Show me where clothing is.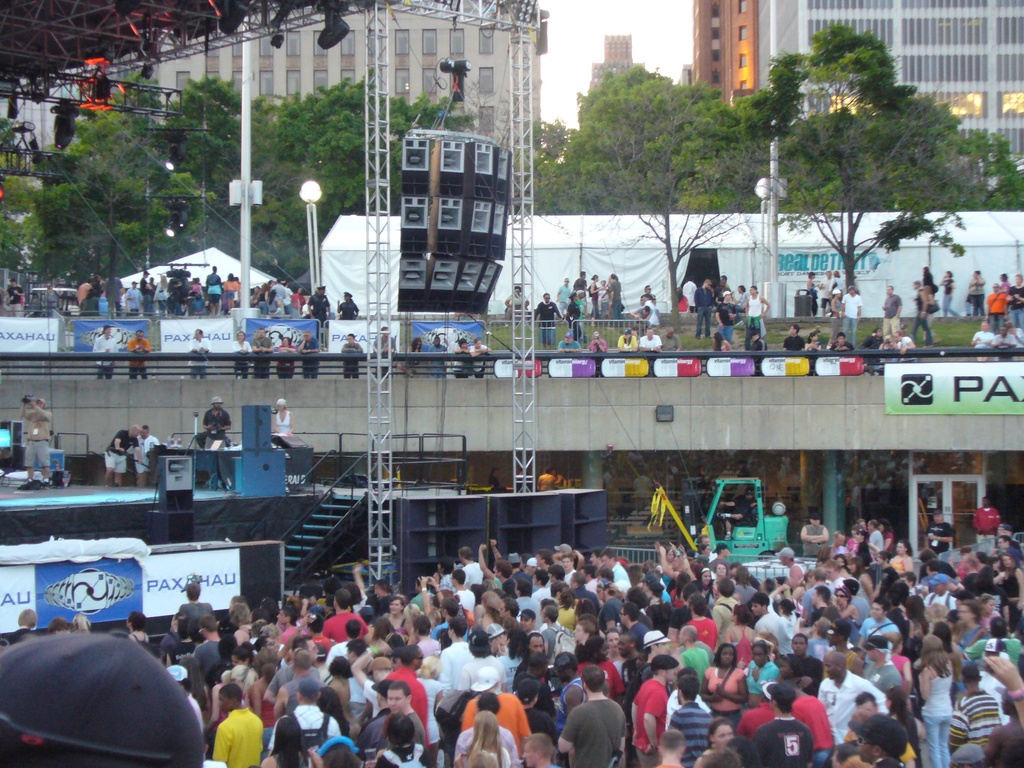
clothing is at x1=439, y1=637, x2=466, y2=669.
